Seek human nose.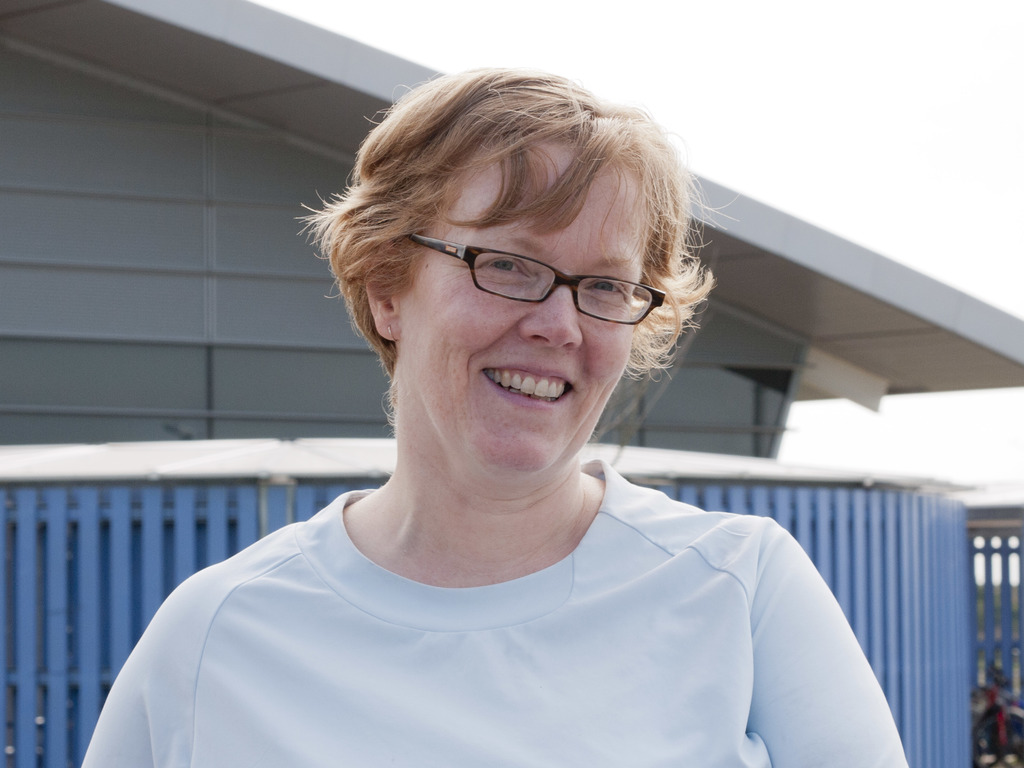
[left=519, top=281, right=588, bottom=351].
